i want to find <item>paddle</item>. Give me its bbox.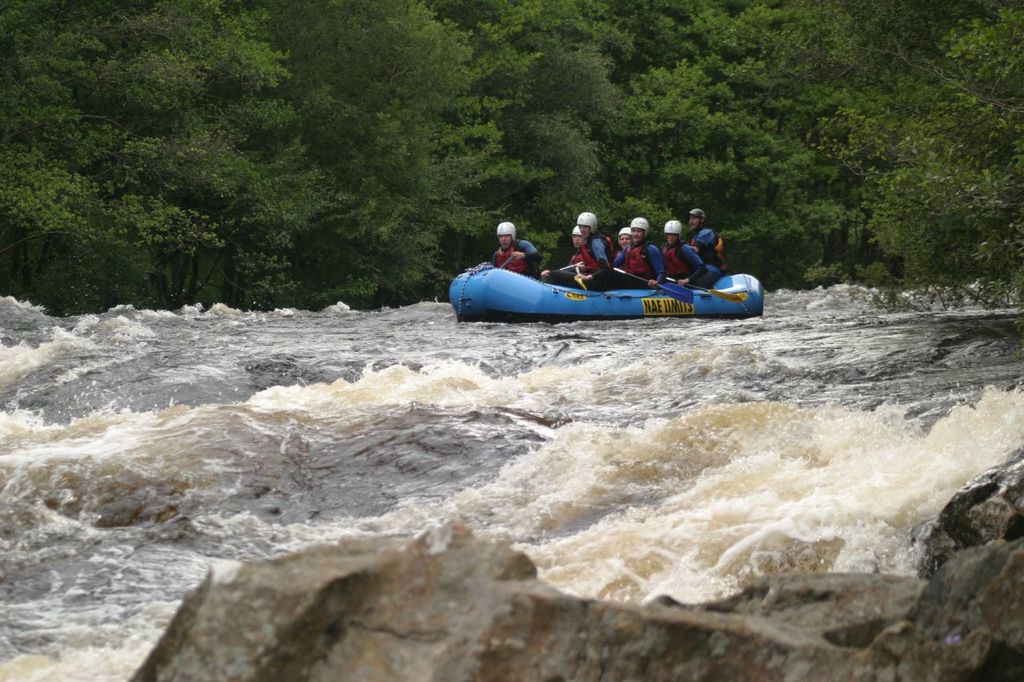
<bbox>570, 253, 594, 293</bbox>.
